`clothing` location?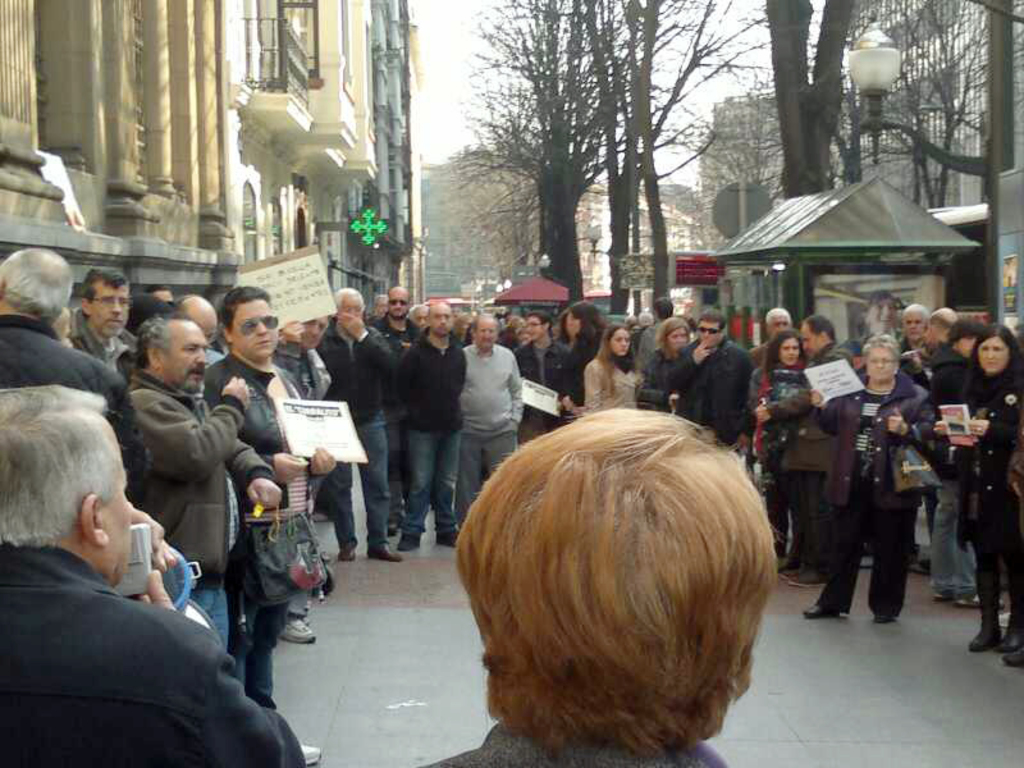
[415,739,727,767]
